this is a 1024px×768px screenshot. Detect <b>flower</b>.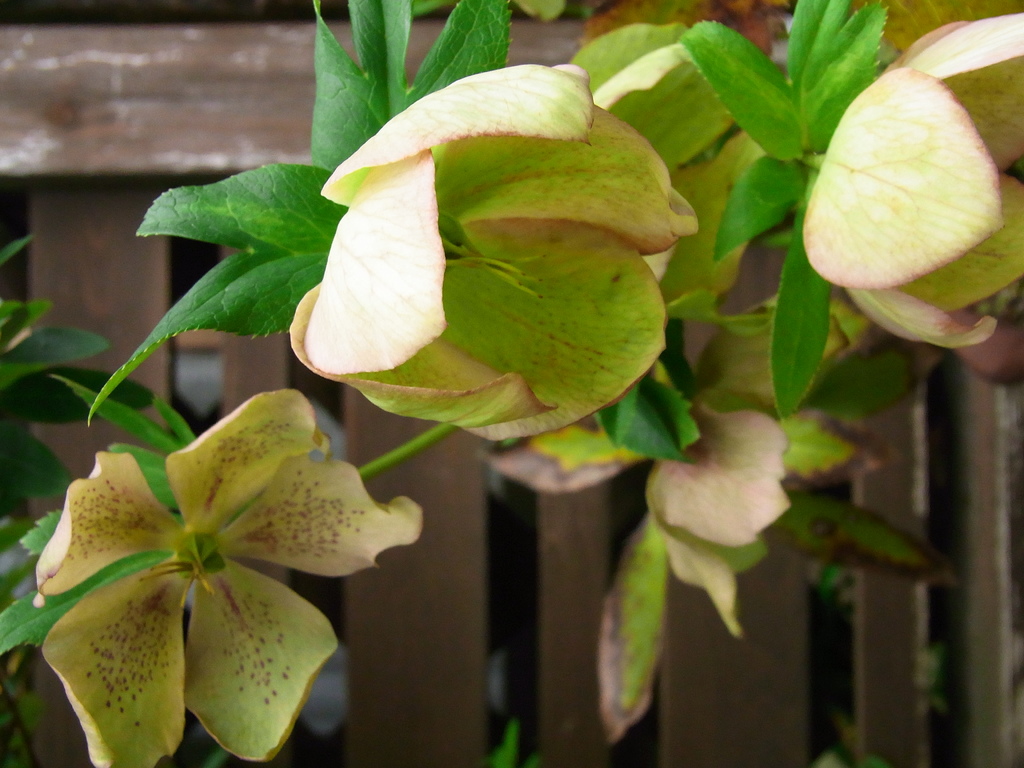
805 10 1023 349.
